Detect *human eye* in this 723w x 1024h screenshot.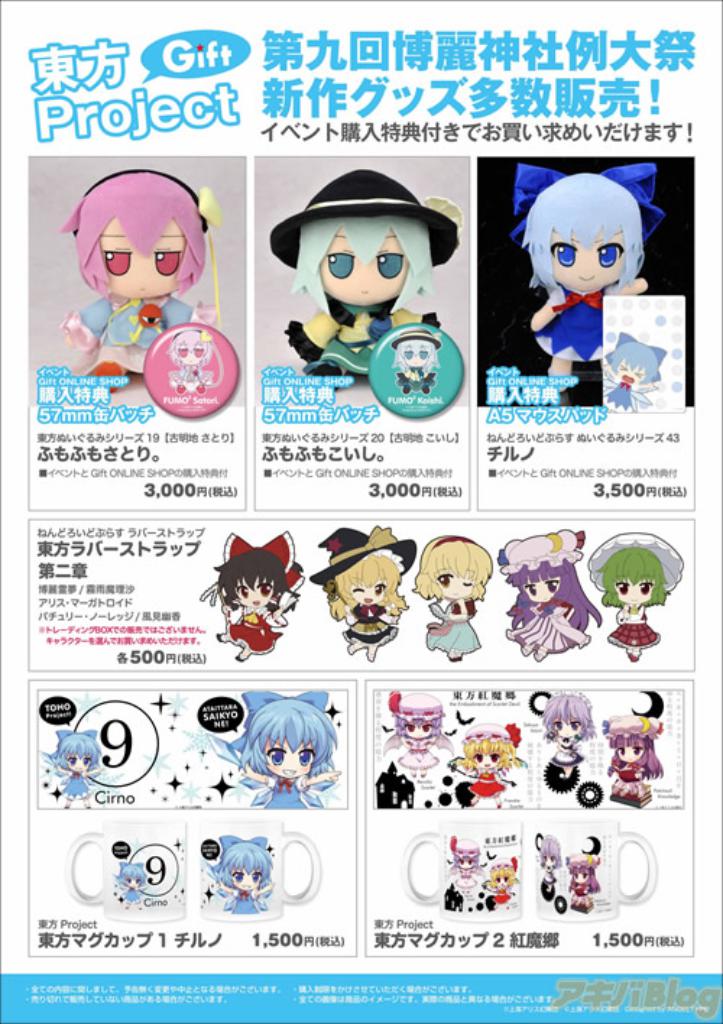
Detection: (left=636, top=583, right=651, bottom=594).
